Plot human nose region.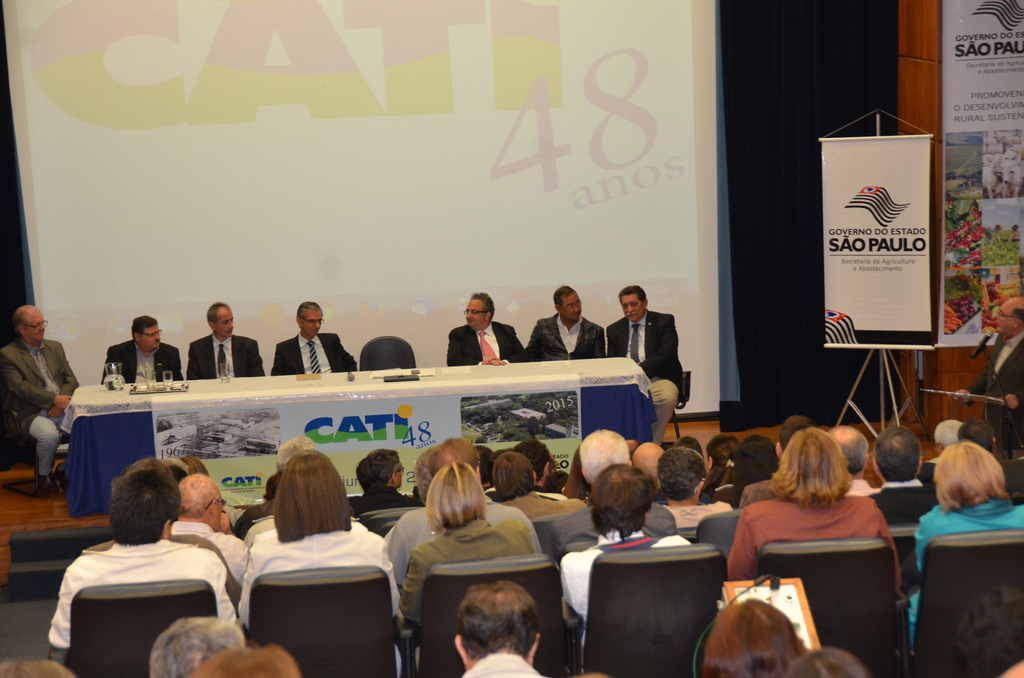
Plotted at select_region(227, 319, 234, 329).
